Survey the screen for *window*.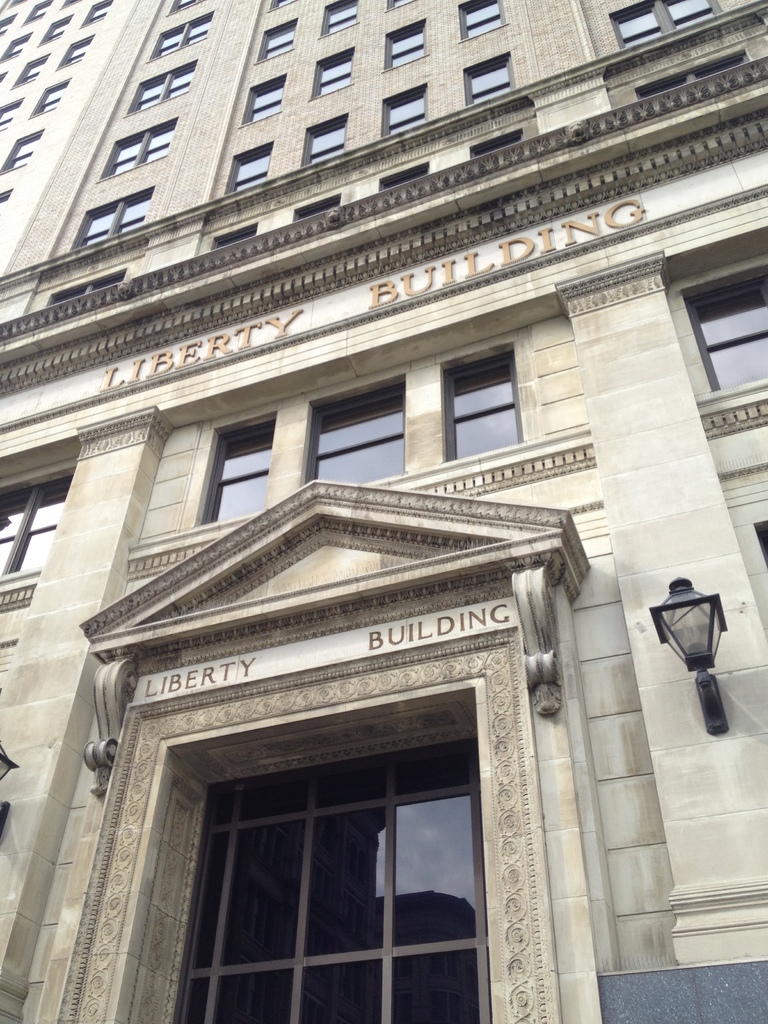
Survey found: select_region(10, 52, 52, 89).
